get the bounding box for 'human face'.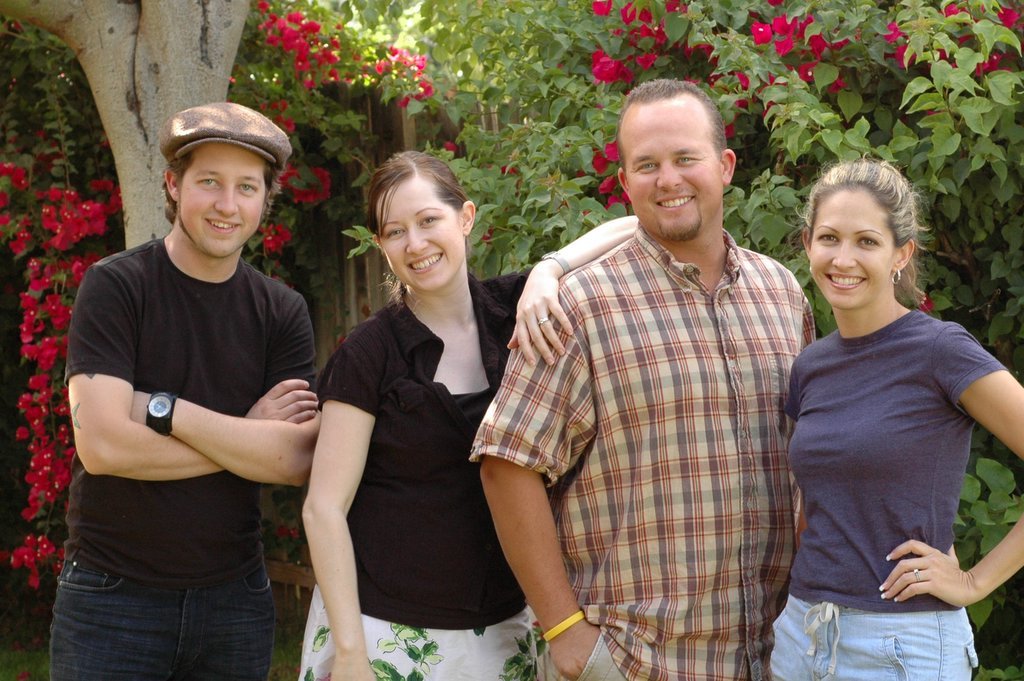
814, 188, 895, 309.
